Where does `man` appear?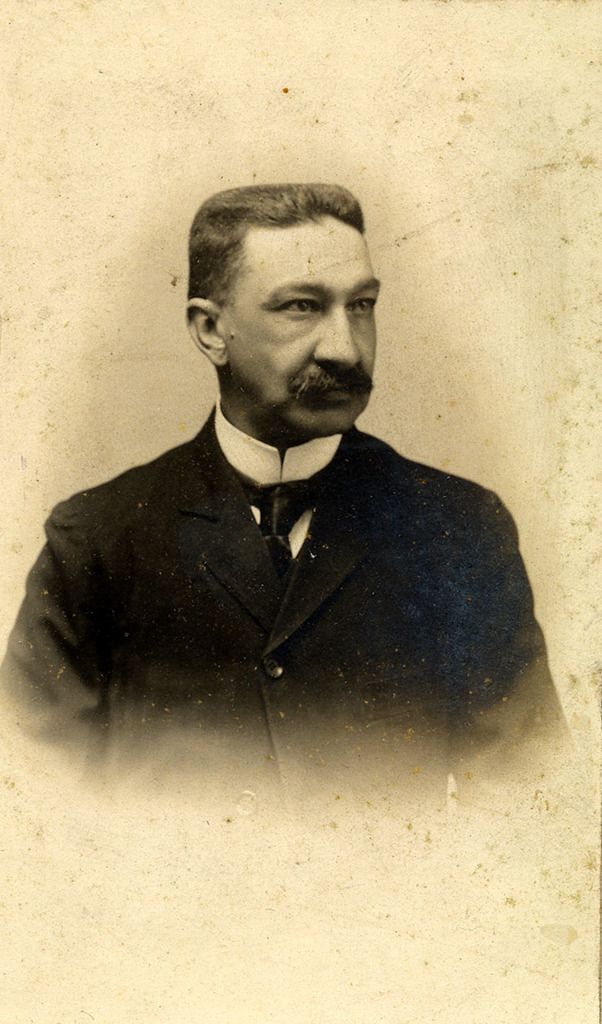
Appears at 39,140,559,808.
